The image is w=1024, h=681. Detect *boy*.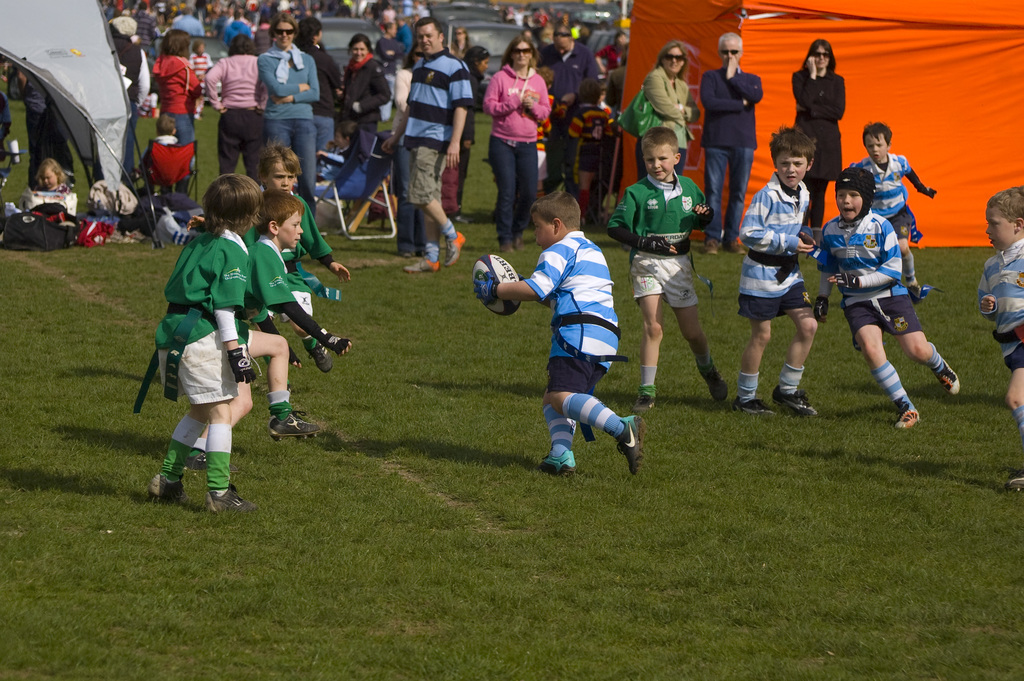
Detection: [151, 113, 184, 160].
